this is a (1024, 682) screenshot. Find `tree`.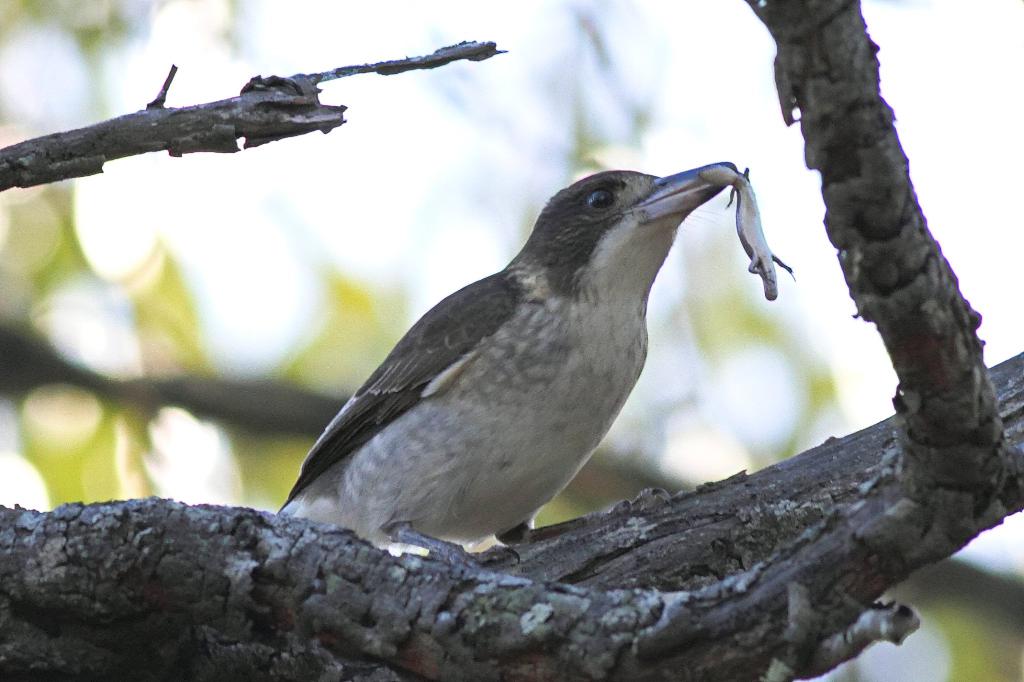
Bounding box: 0/0/1023/681.
